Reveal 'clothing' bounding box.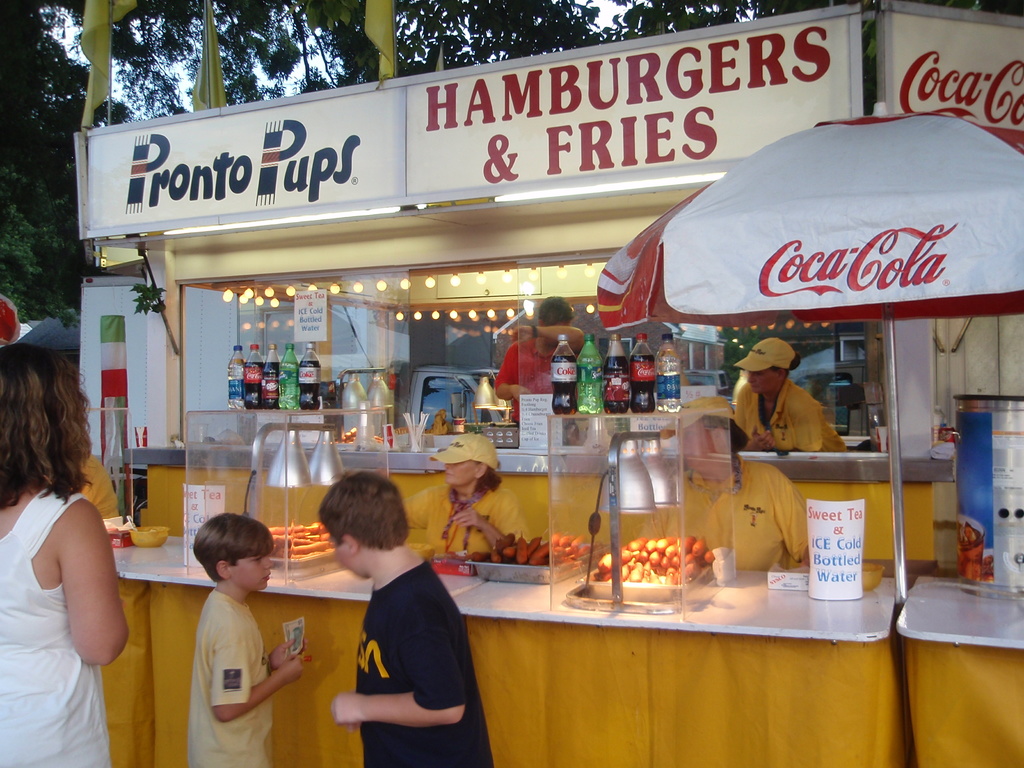
Revealed: 402/482/541/586.
